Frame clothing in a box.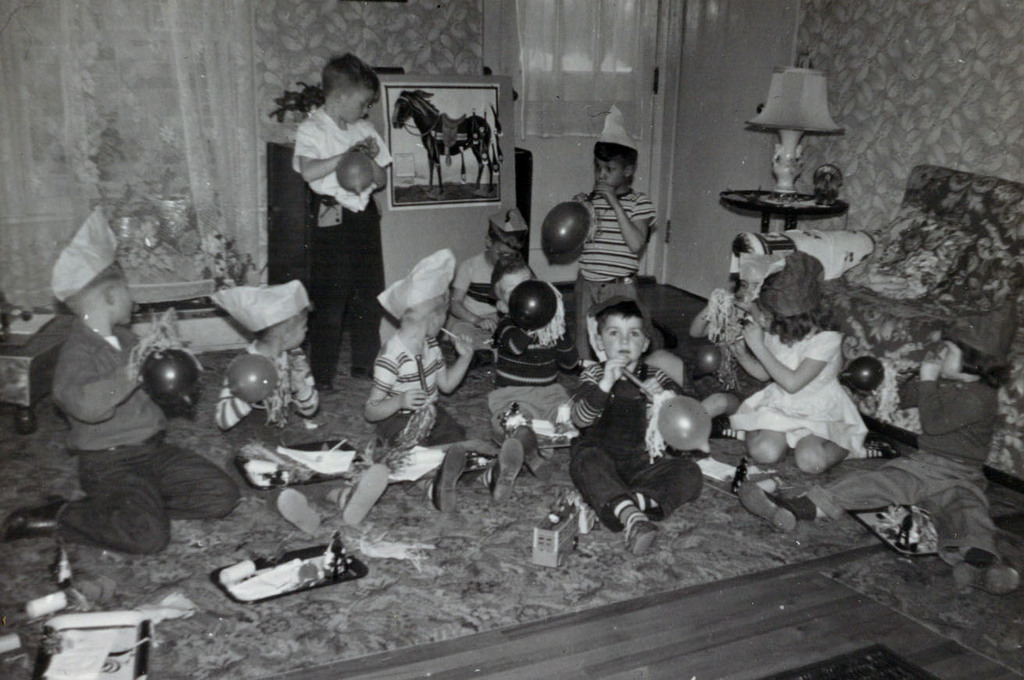
region(806, 377, 1012, 571).
